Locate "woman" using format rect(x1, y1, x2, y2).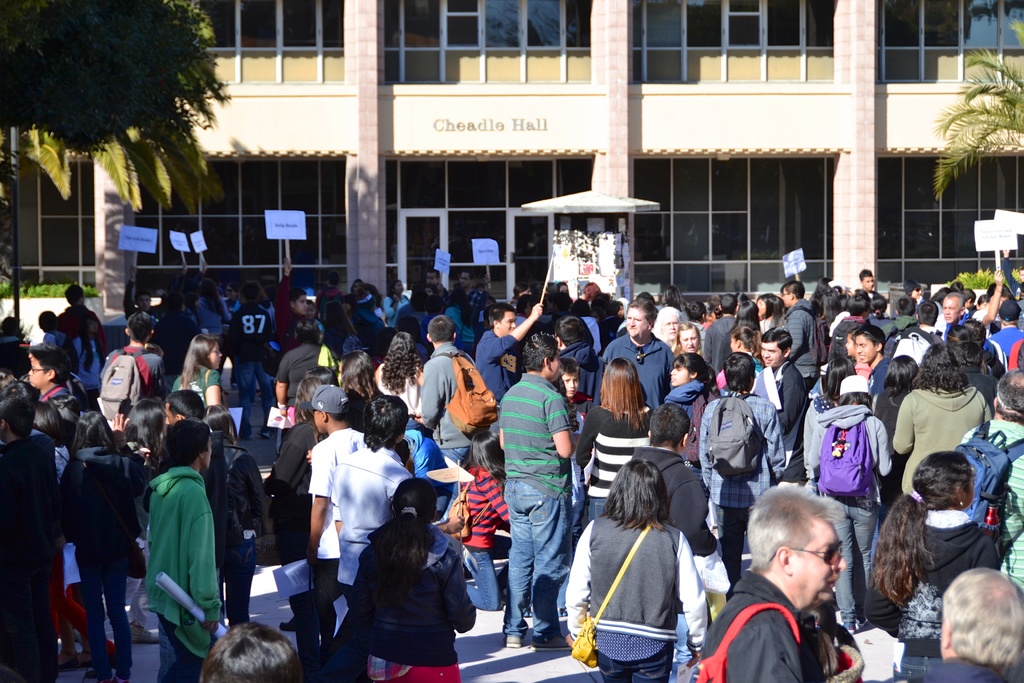
rect(201, 400, 268, 641).
